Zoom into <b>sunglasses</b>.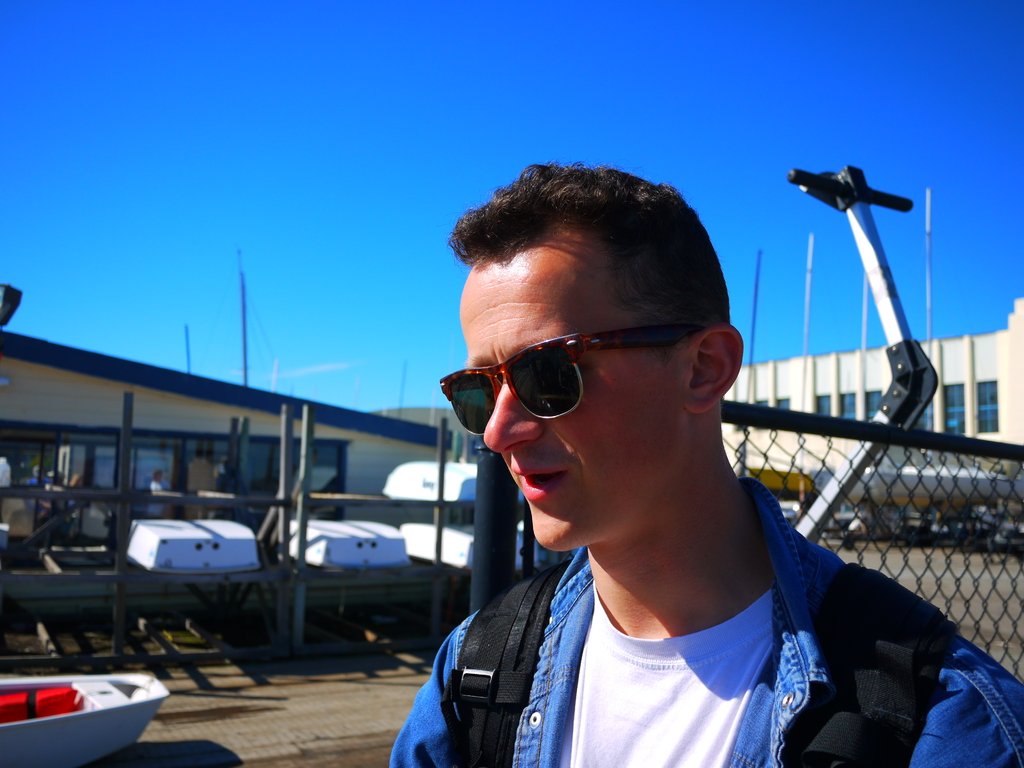
Zoom target: [439, 326, 704, 435].
